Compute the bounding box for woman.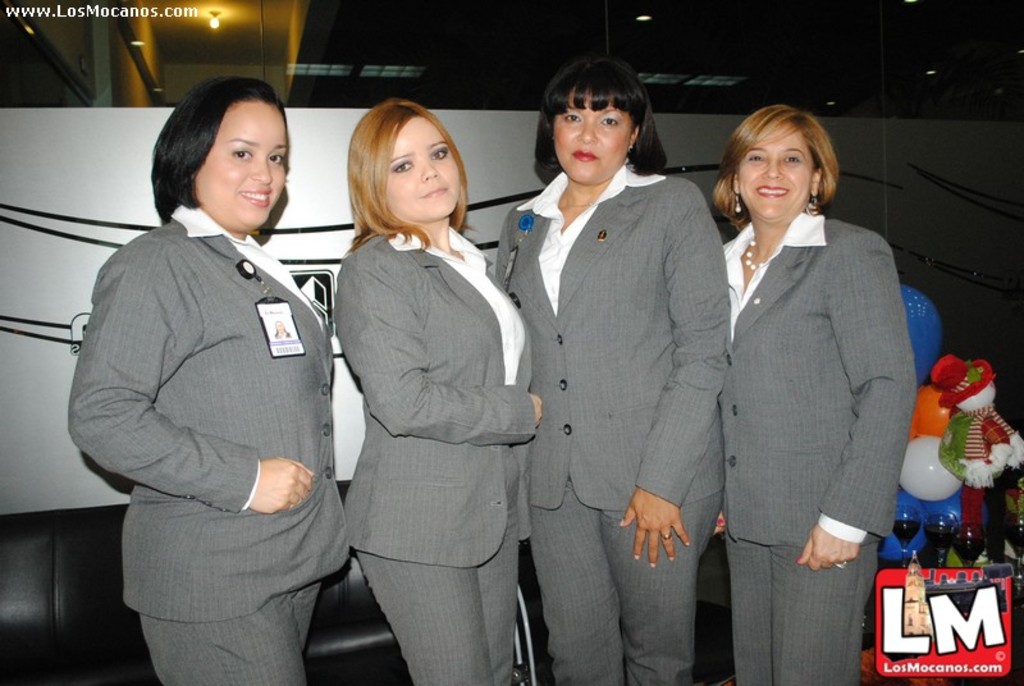
(310,105,535,685).
